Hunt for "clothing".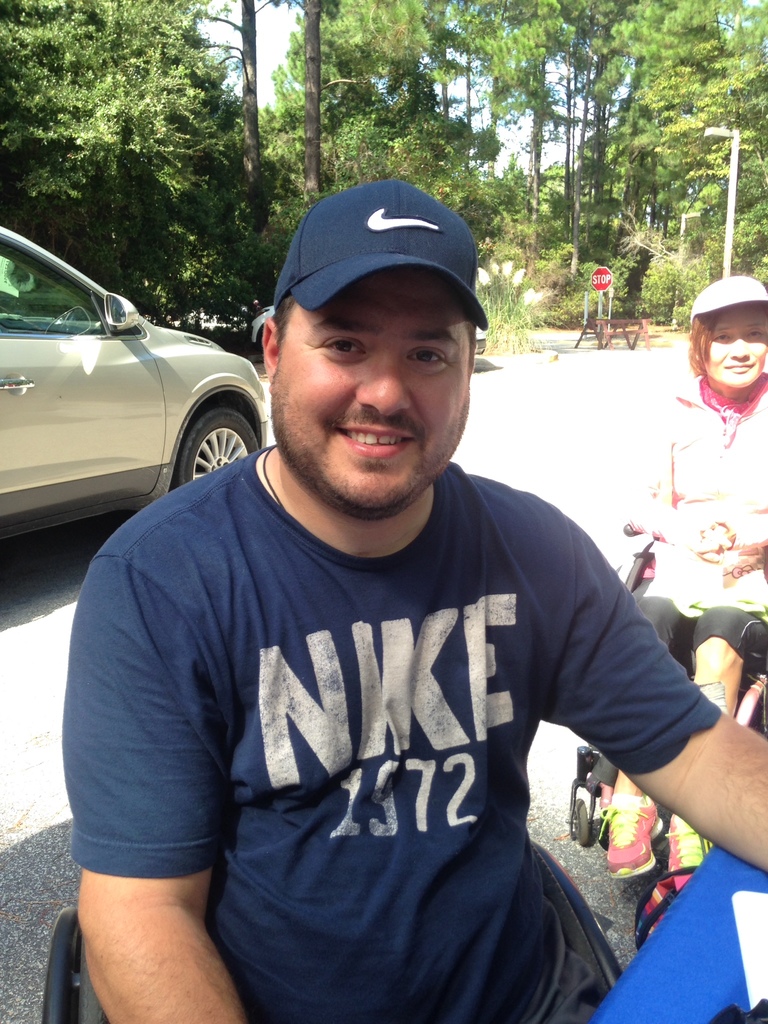
Hunted down at x1=109, y1=452, x2=659, y2=996.
